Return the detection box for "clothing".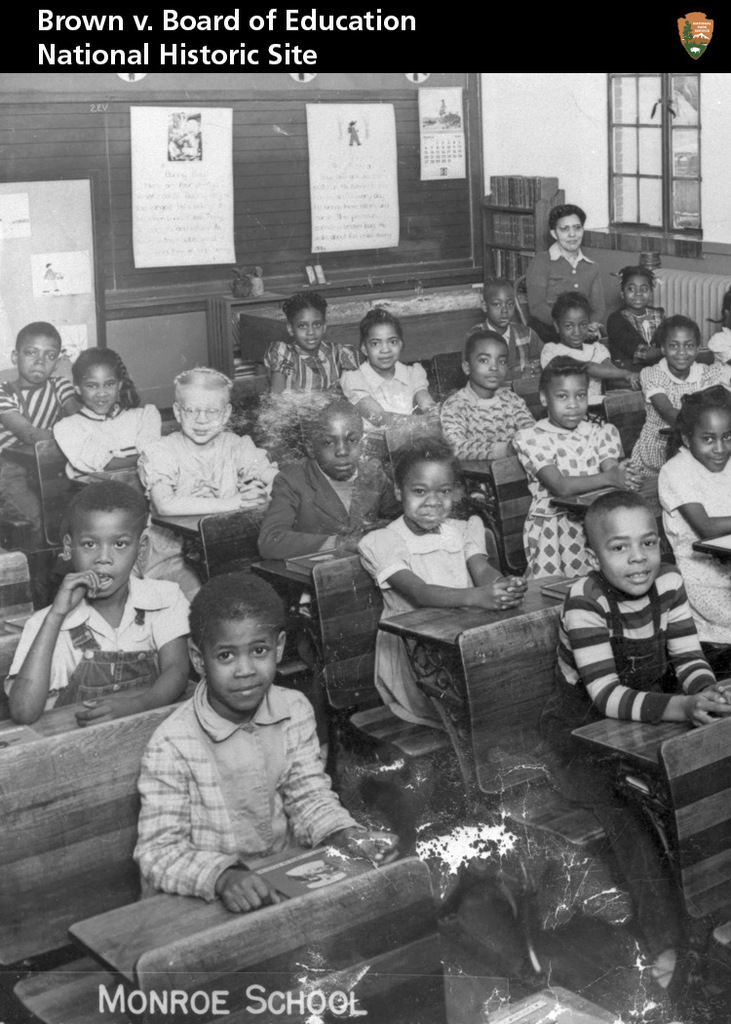
l=127, t=646, r=371, b=908.
